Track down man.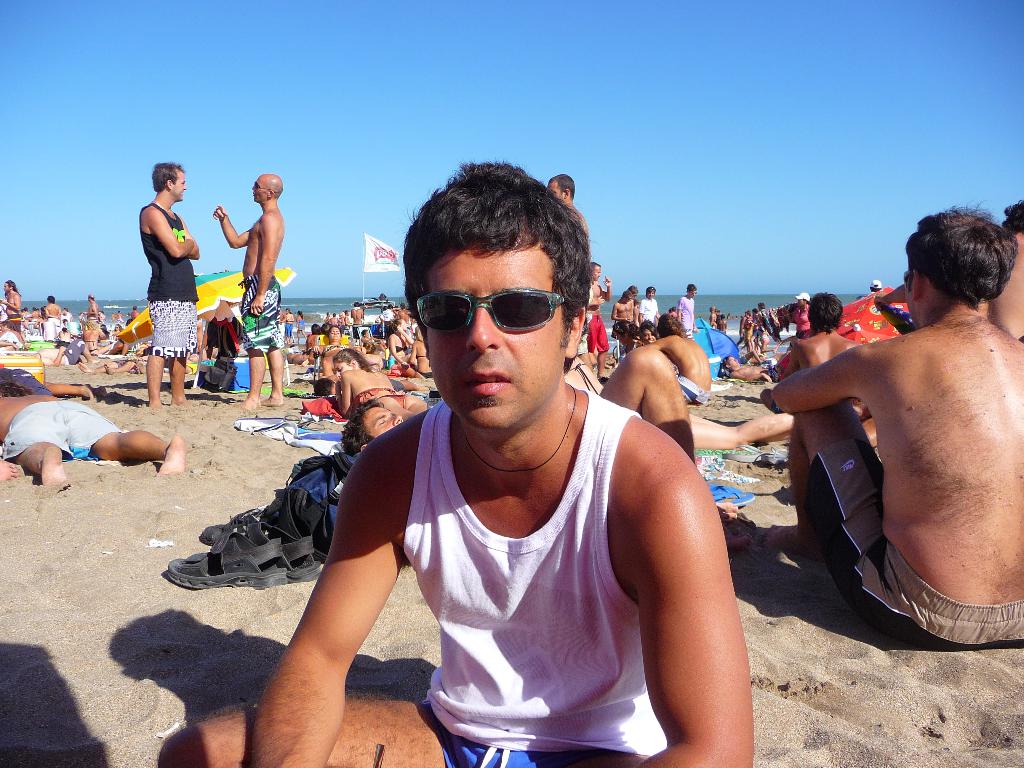
Tracked to (x1=766, y1=205, x2=1023, y2=647).
